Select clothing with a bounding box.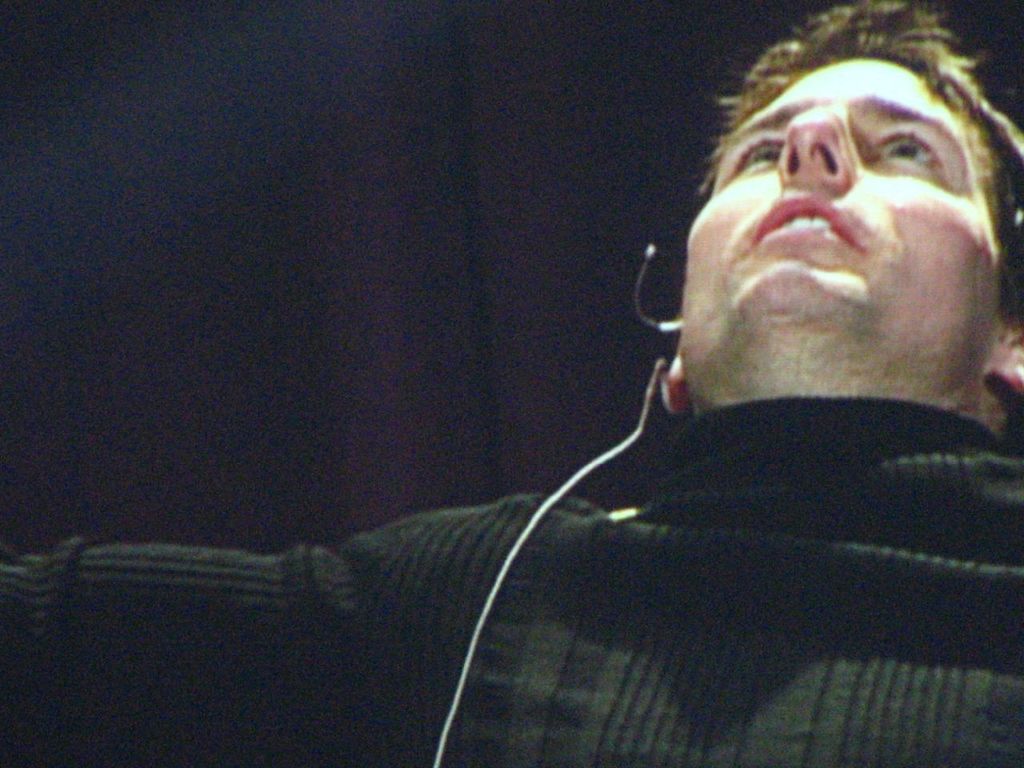
rect(0, 395, 1023, 767).
